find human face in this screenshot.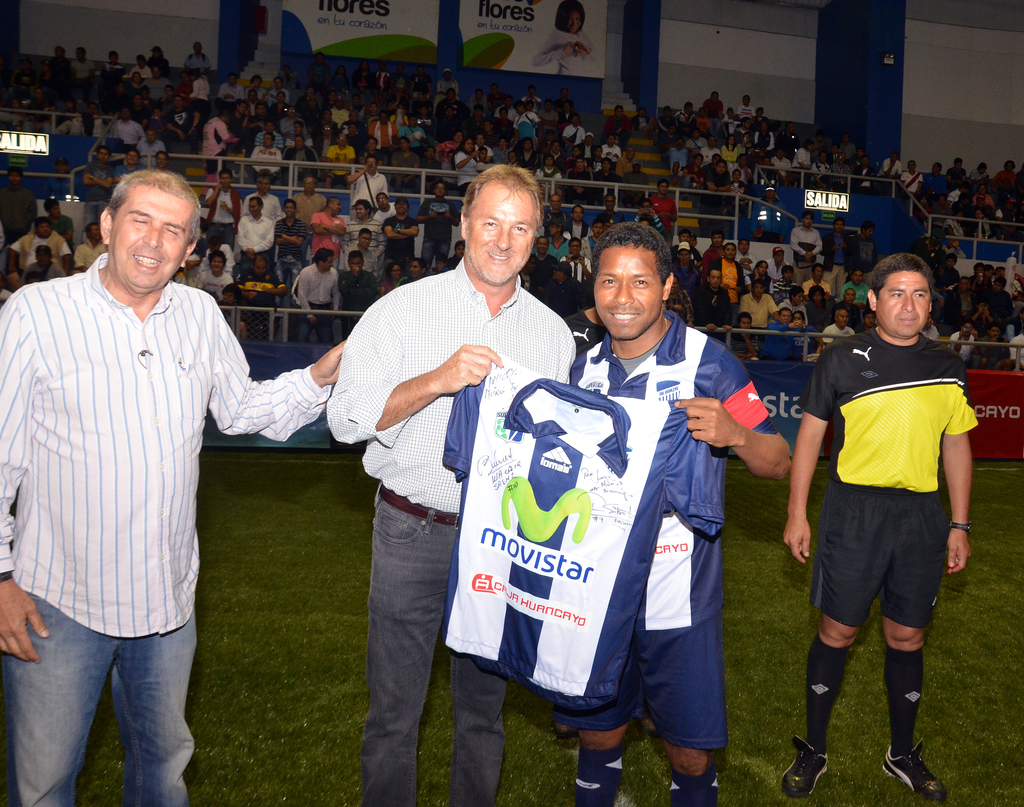
The bounding box for human face is (727, 136, 734, 146).
